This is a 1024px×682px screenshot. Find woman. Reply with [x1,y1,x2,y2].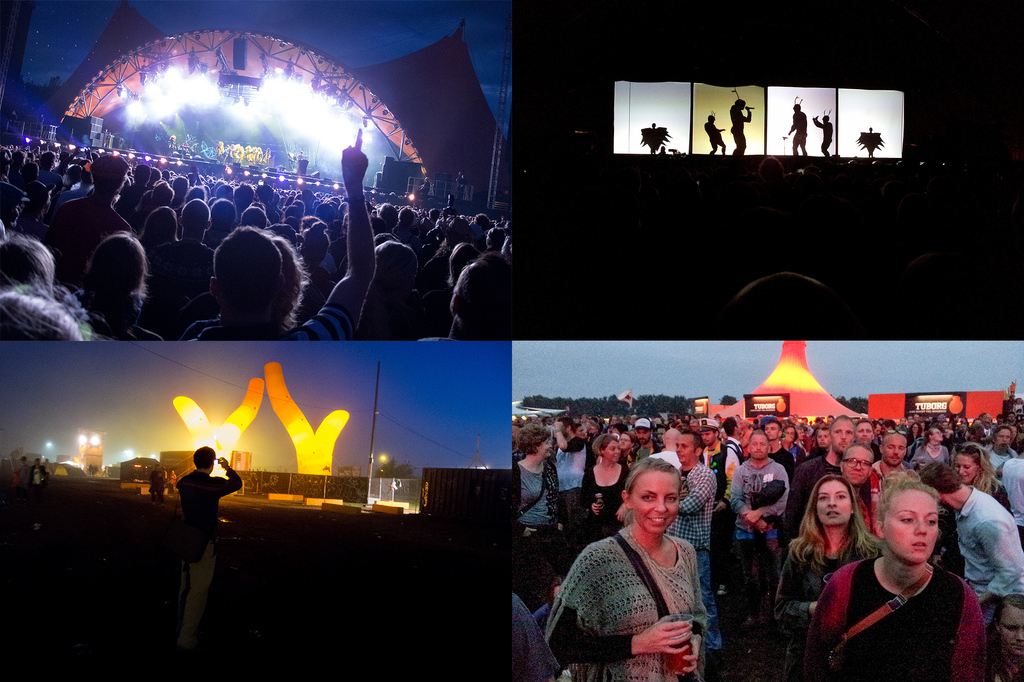
[956,442,1013,516].
